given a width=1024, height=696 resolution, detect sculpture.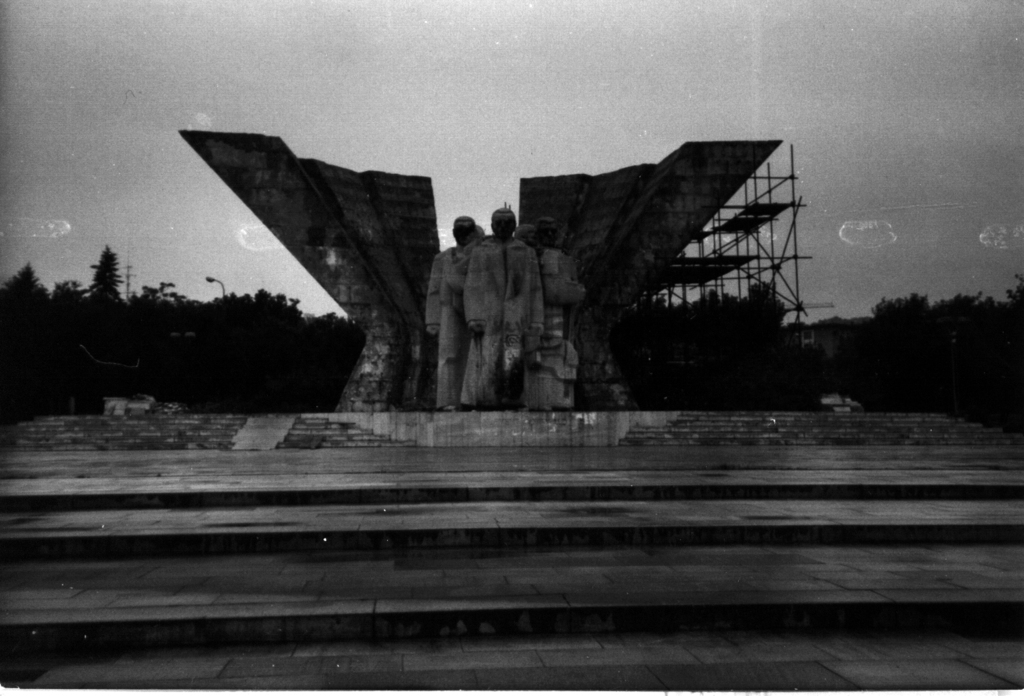
locate(425, 205, 588, 411).
